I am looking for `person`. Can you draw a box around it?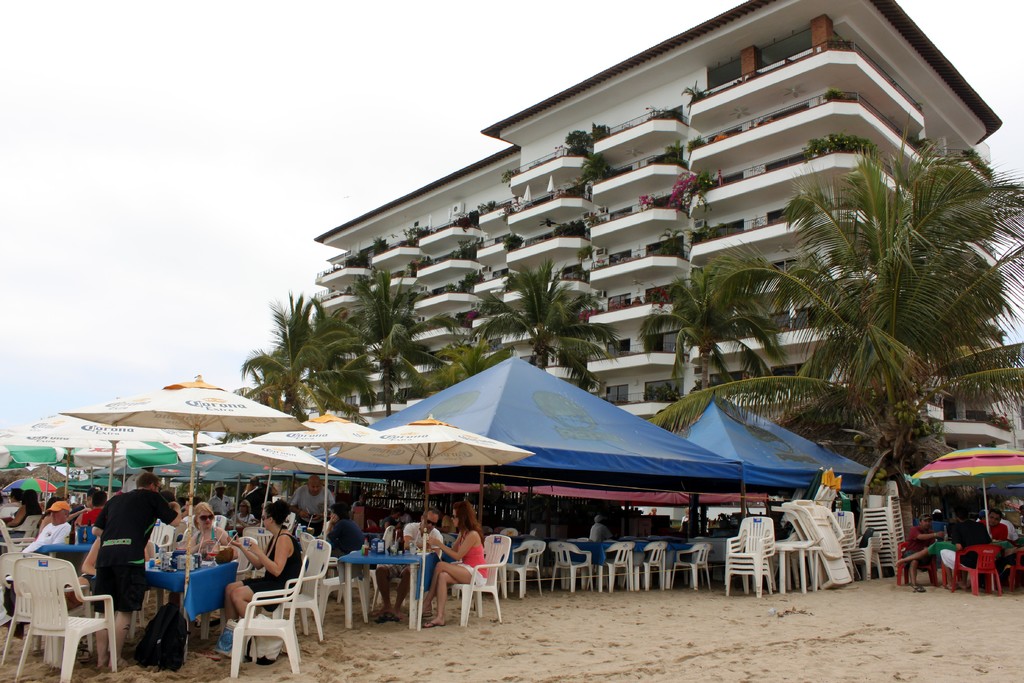
Sure, the bounding box is [left=899, top=514, right=947, bottom=591].
